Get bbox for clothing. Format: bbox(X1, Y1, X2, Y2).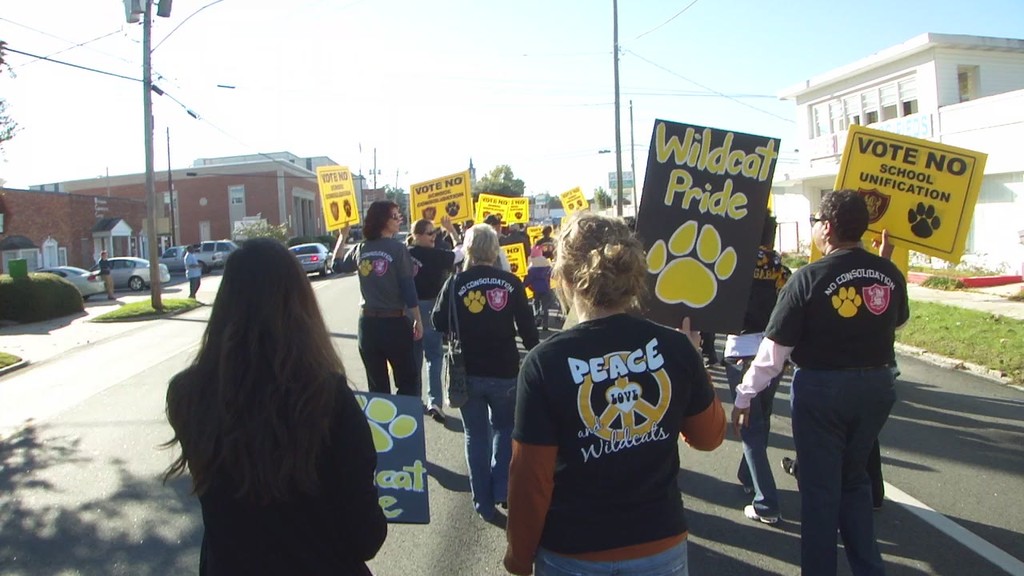
bbox(166, 362, 390, 575).
